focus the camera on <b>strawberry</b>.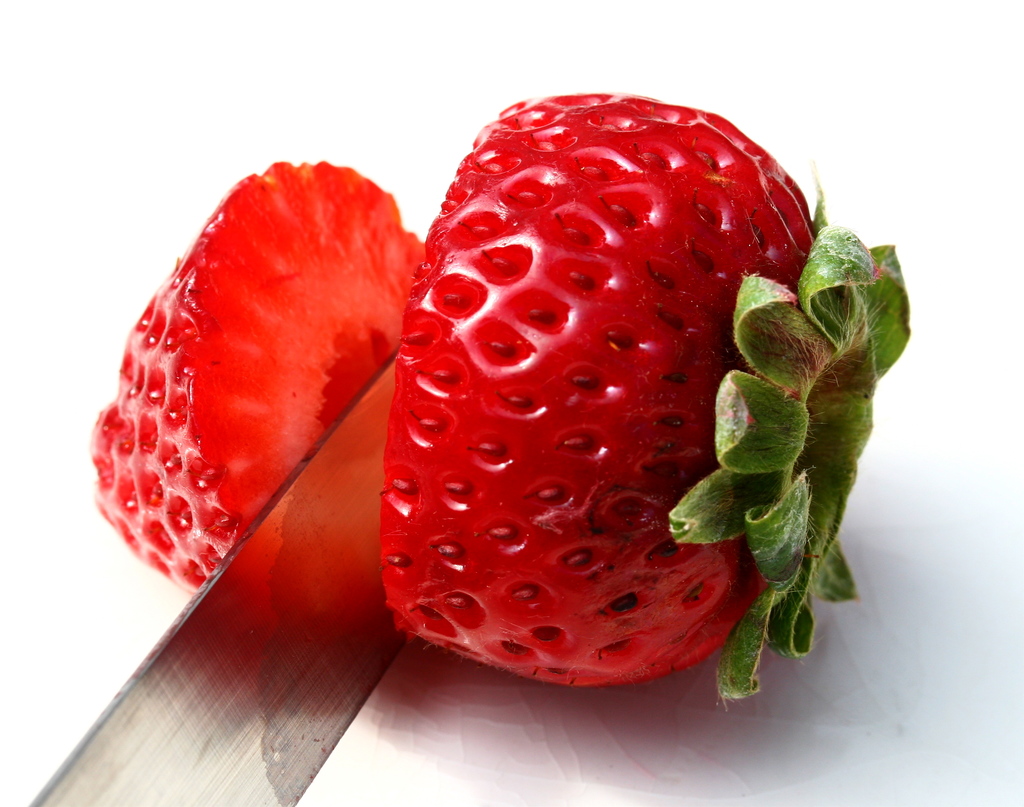
Focus region: [x1=378, y1=74, x2=866, y2=693].
